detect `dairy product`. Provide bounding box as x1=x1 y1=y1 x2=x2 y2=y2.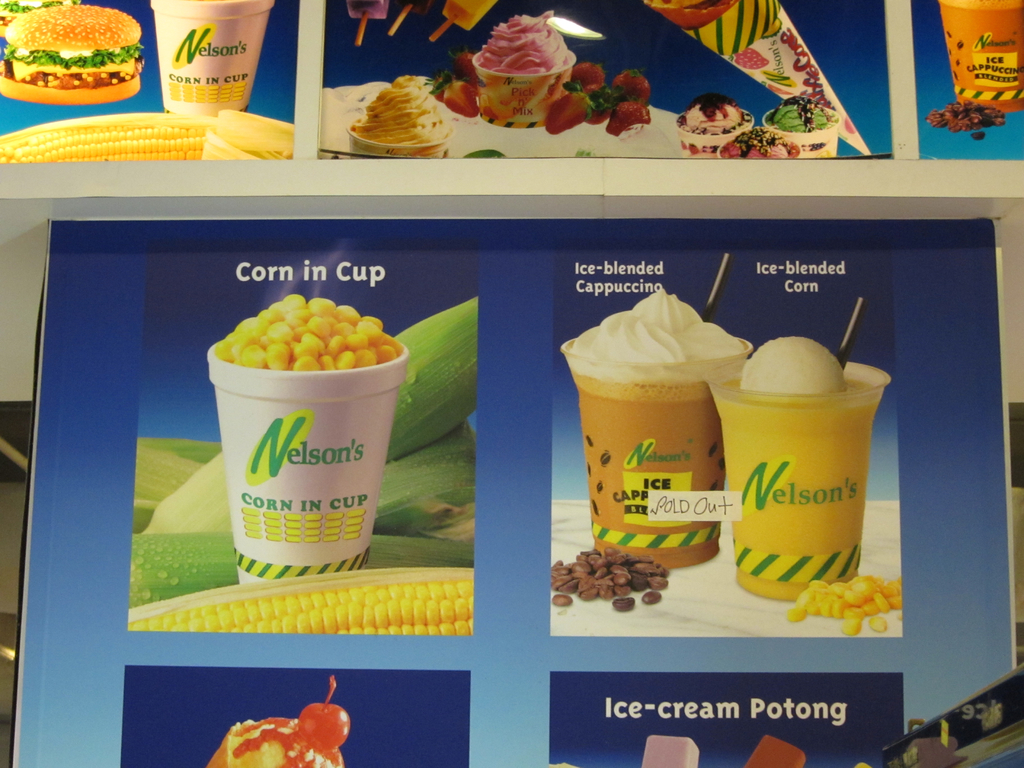
x1=752 y1=729 x2=815 y2=767.
